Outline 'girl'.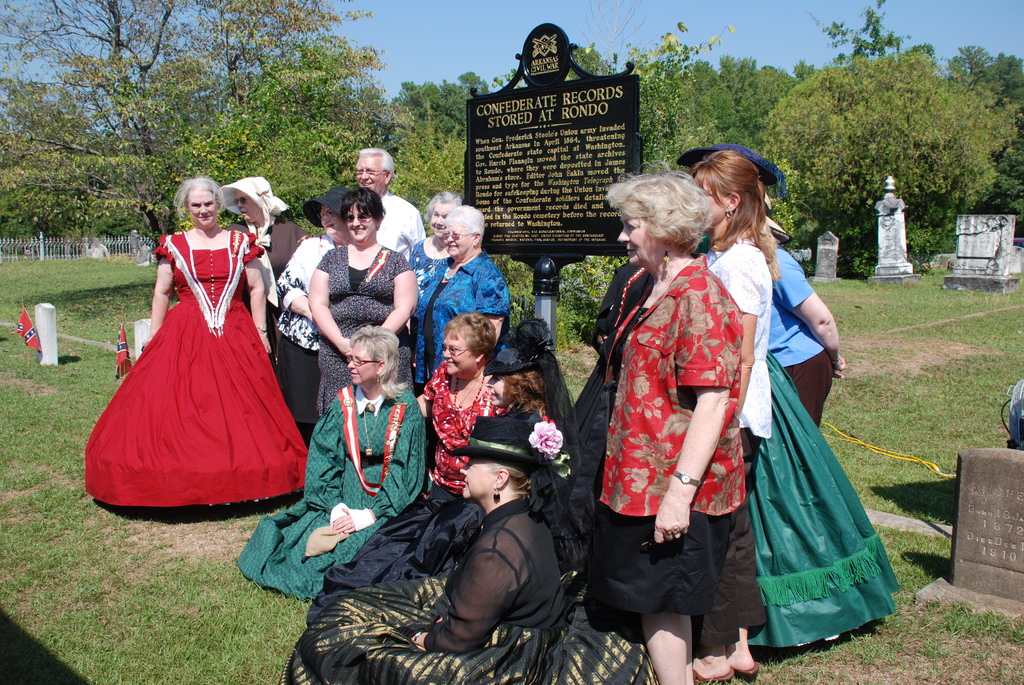
Outline: 84 176 296 513.
